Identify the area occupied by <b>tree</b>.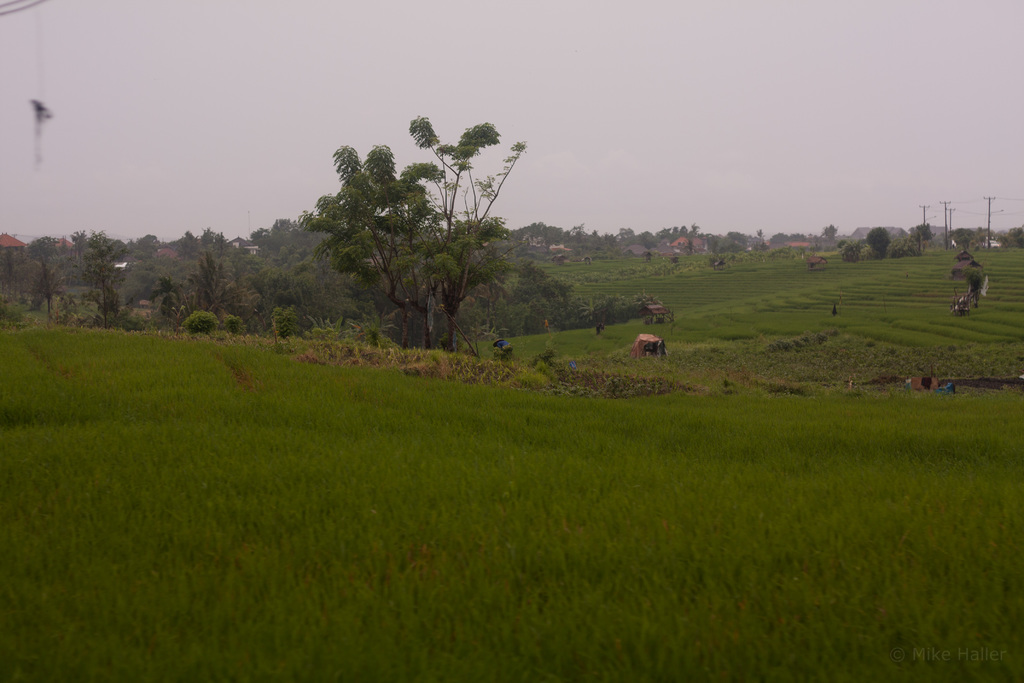
Area: (834,238,881,265).
